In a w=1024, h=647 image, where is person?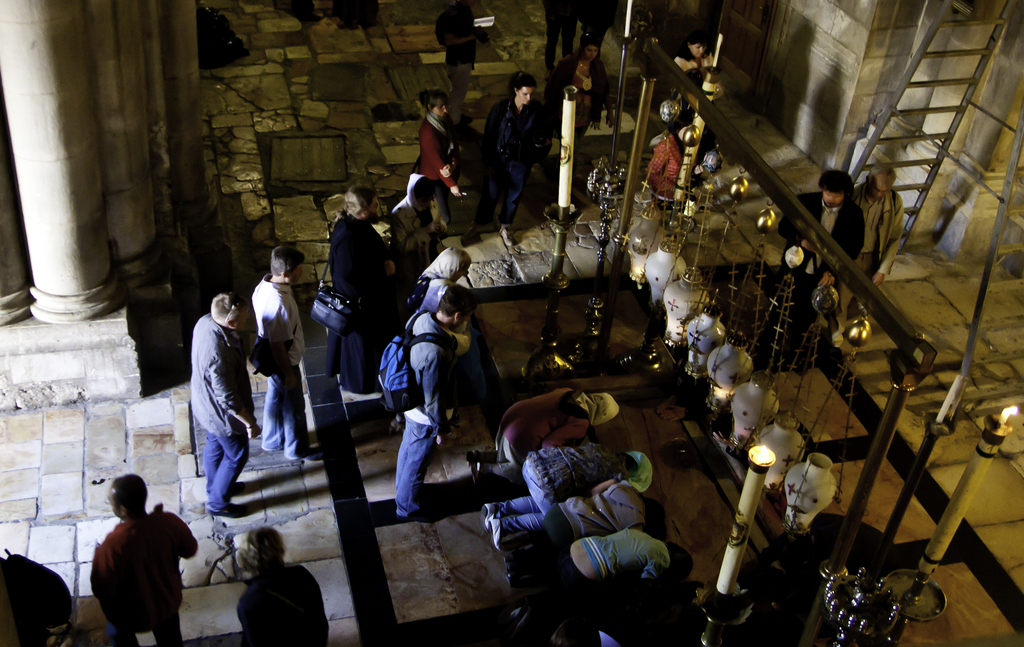
box(408, 85, 468, 224).
